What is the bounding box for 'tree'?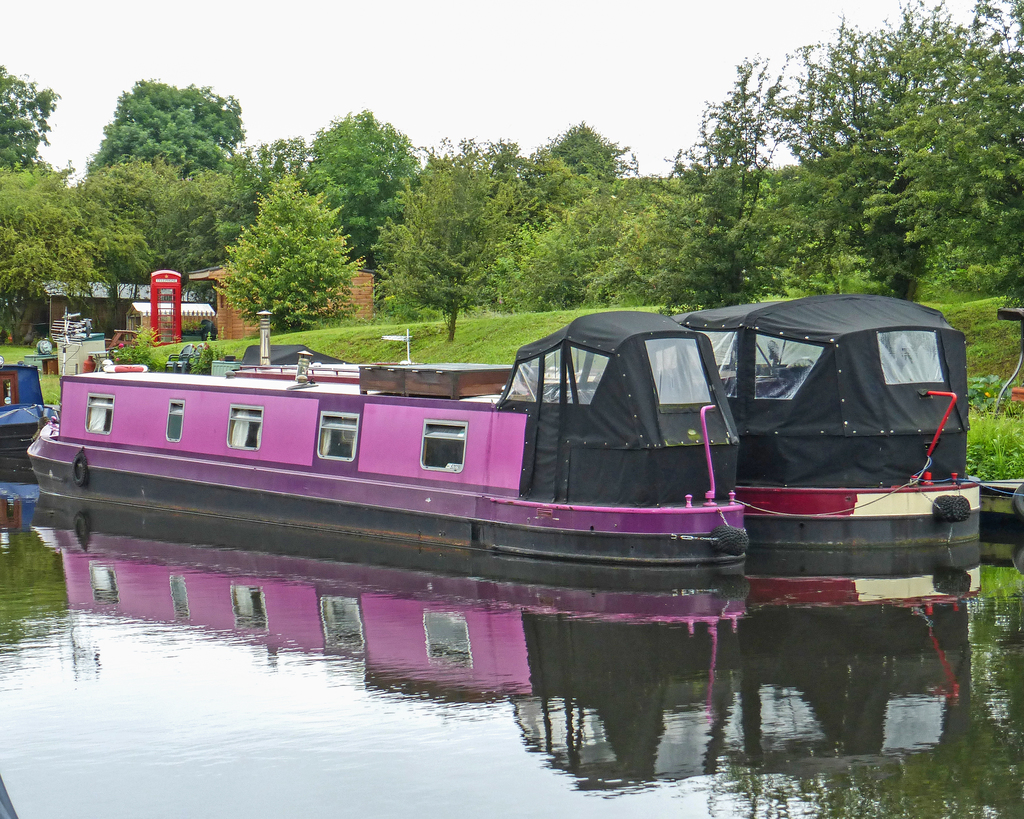
(left=202, top=159, right=346, bottom=328).
